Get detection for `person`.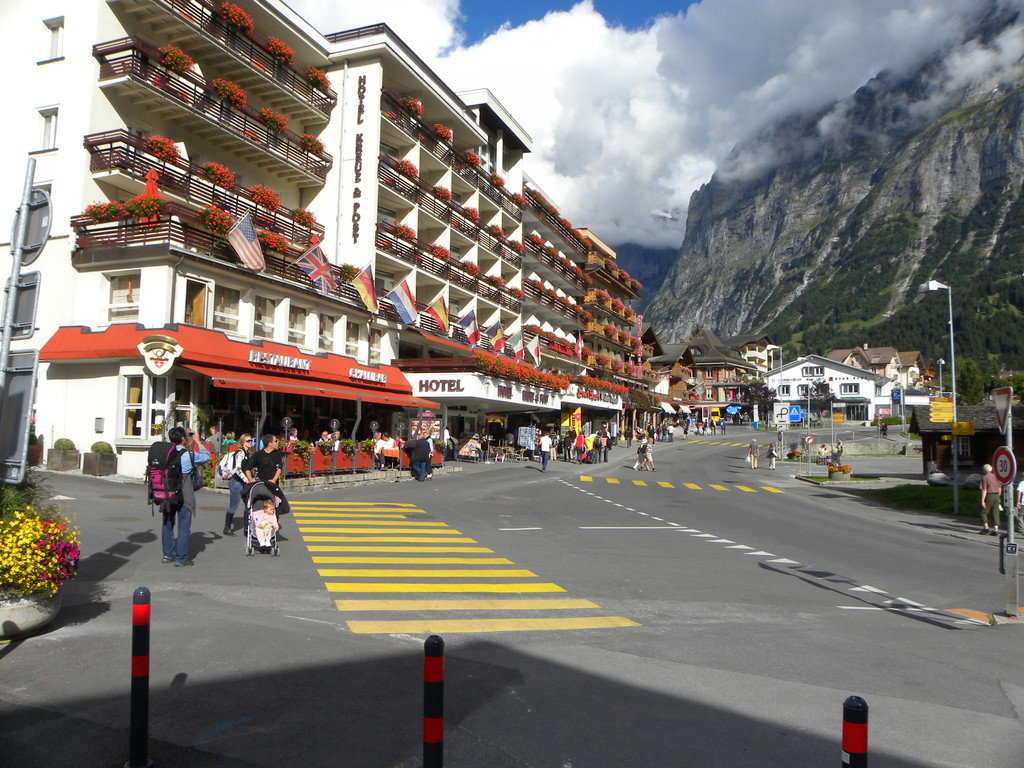
Detection: {"left": 816, "top": 444, "right": 826, "bottom": 458}.
